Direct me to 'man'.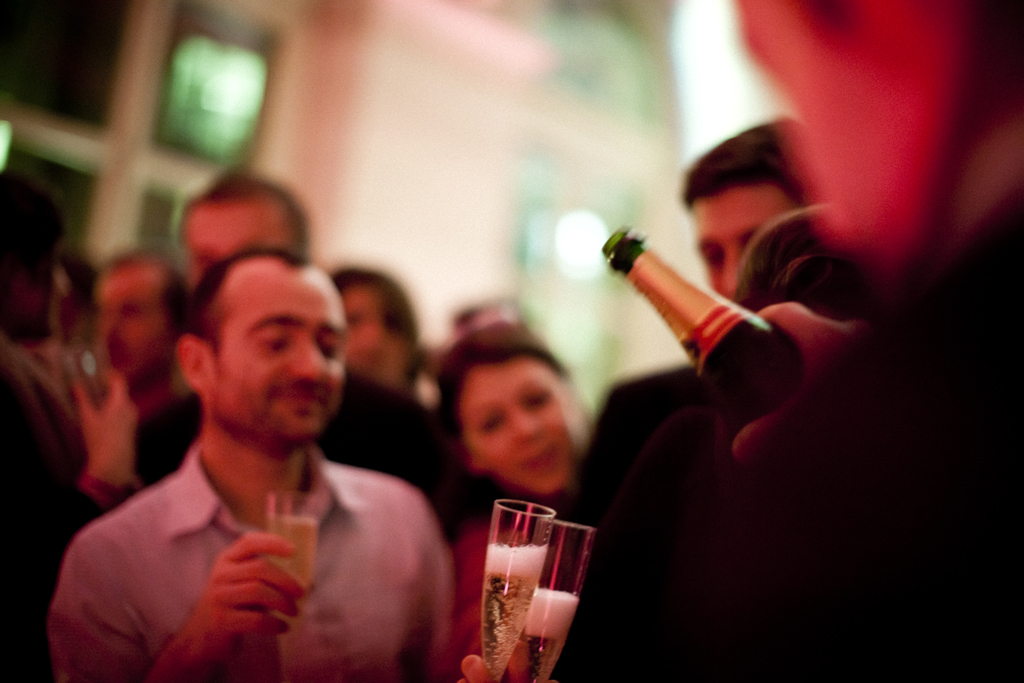
Direction: BBox(135, 172, 447, 533).
